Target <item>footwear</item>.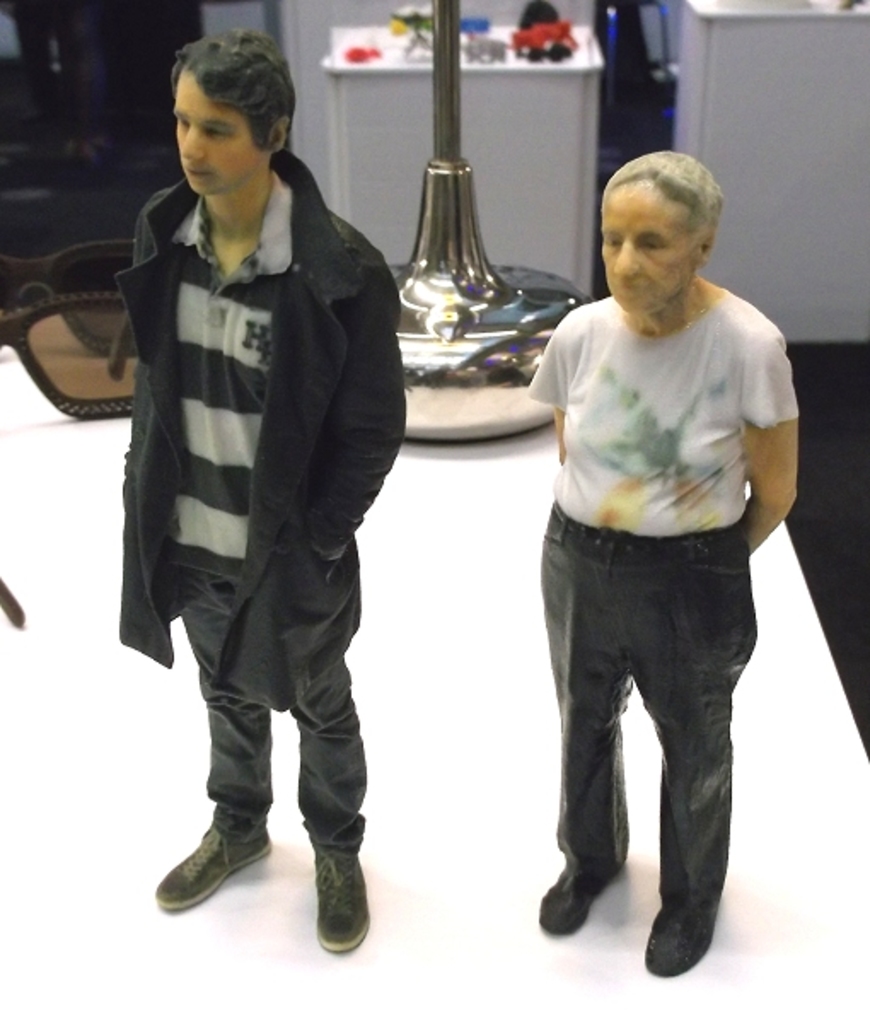
Target region: <region>542, 869, 609, 934</region>.
